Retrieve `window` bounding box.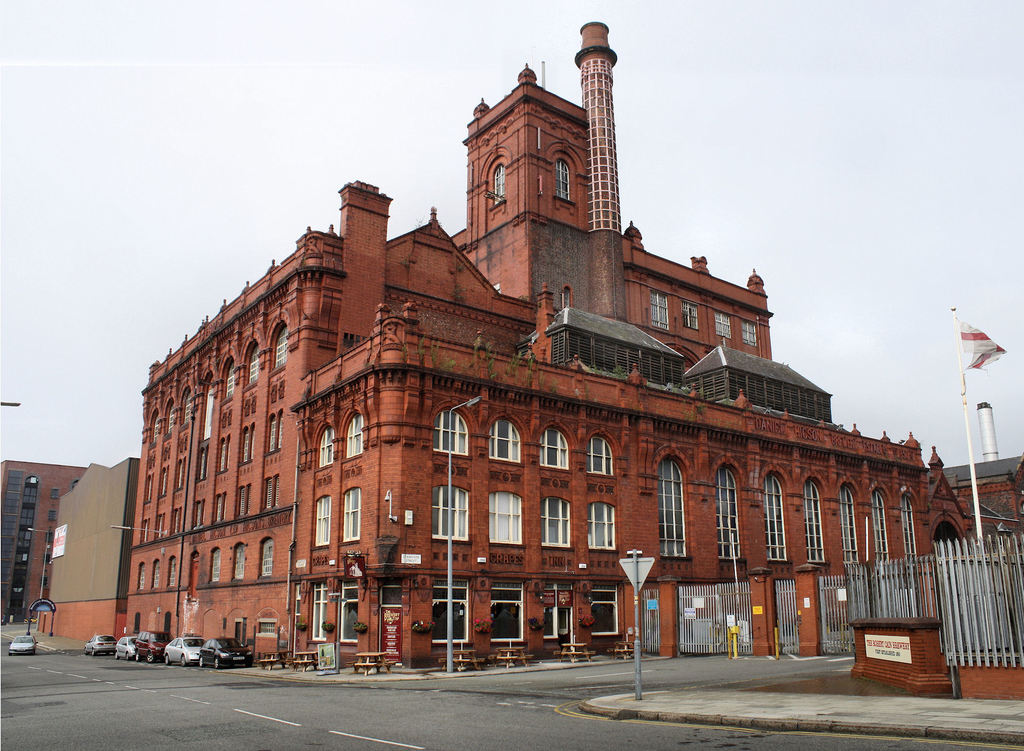
Bounding box: x1=644, y1=294, x2=670, y2=328.
